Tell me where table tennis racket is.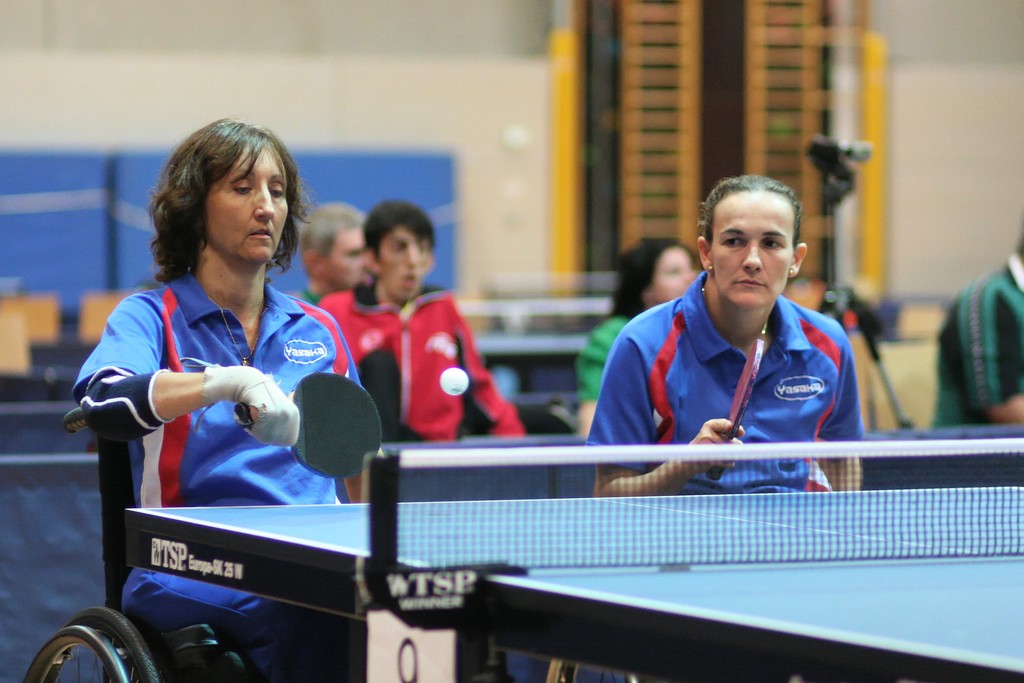
table tennis racket is at locate(705, 341, 767, 483).
